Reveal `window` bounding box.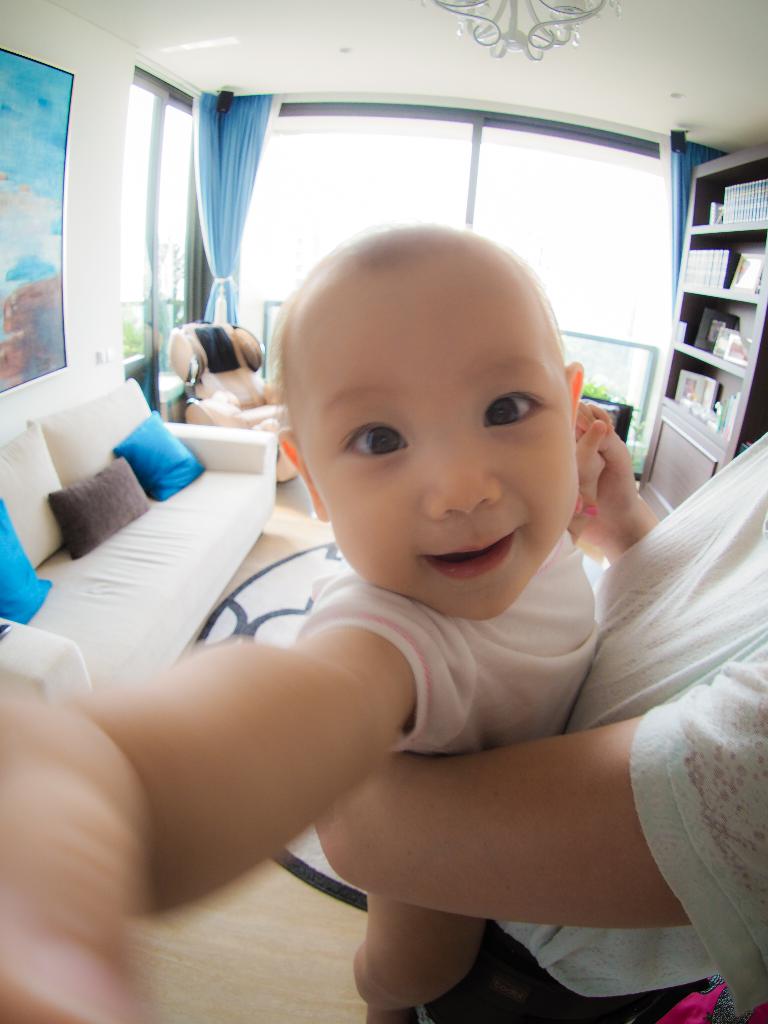
Revealed: x1=0, y1=51, x2=74, y2=380.
